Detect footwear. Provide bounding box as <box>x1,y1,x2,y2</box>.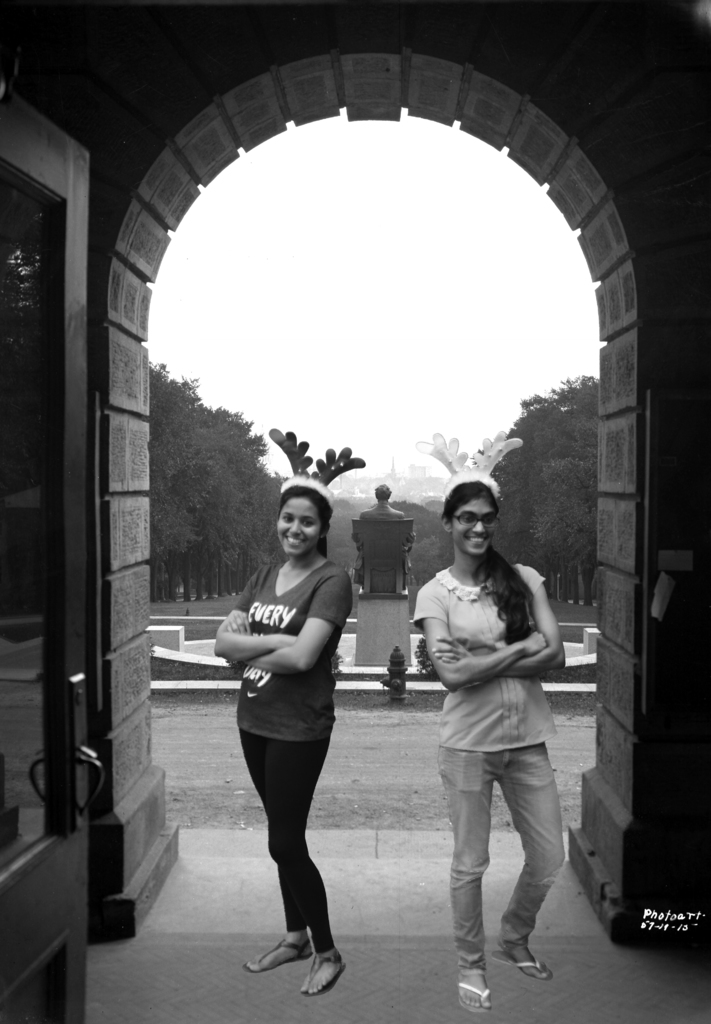
<box>486,949,554,984</box>.
